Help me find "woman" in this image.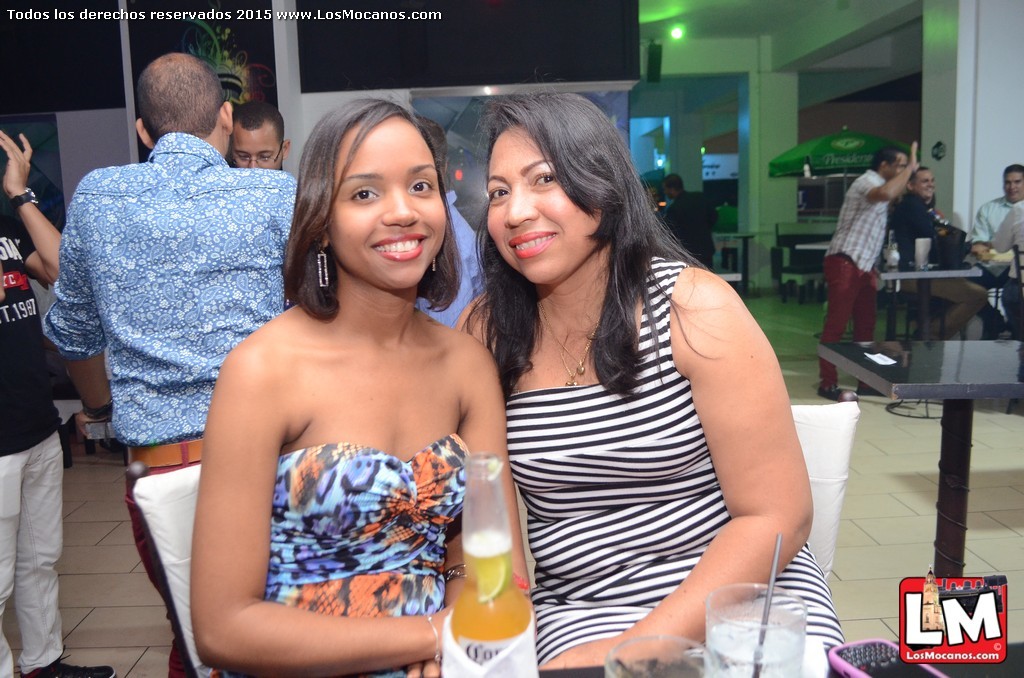
Found it: select_region(448, 72, 846, 670).
